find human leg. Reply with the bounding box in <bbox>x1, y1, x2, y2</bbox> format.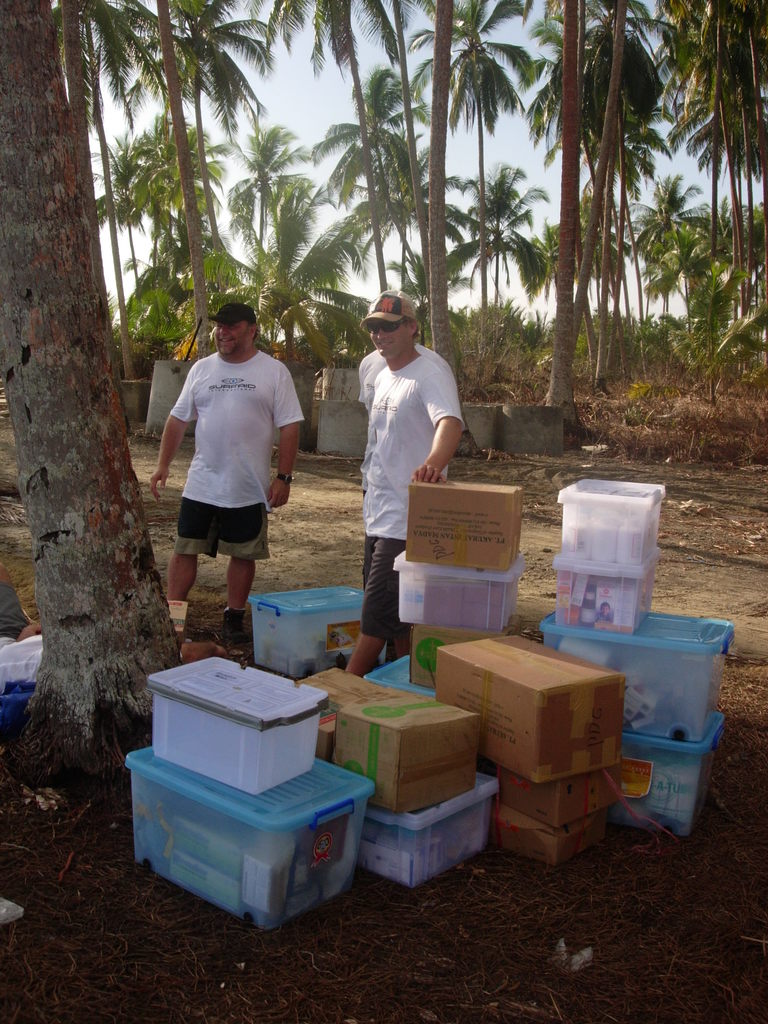
<bbox>177, 495, 205, 607</bbox>.
